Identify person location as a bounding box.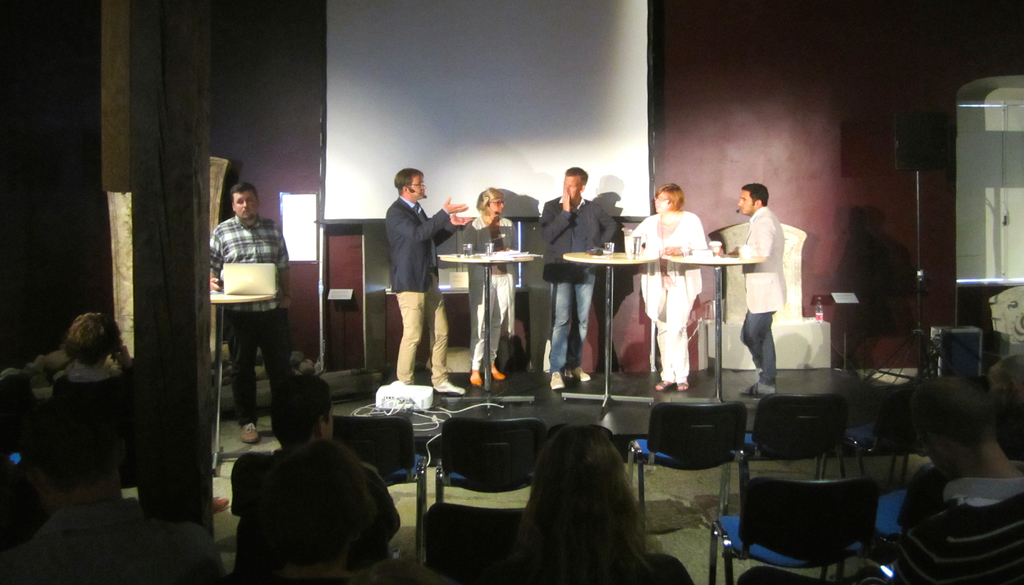
630/186/708/390.
